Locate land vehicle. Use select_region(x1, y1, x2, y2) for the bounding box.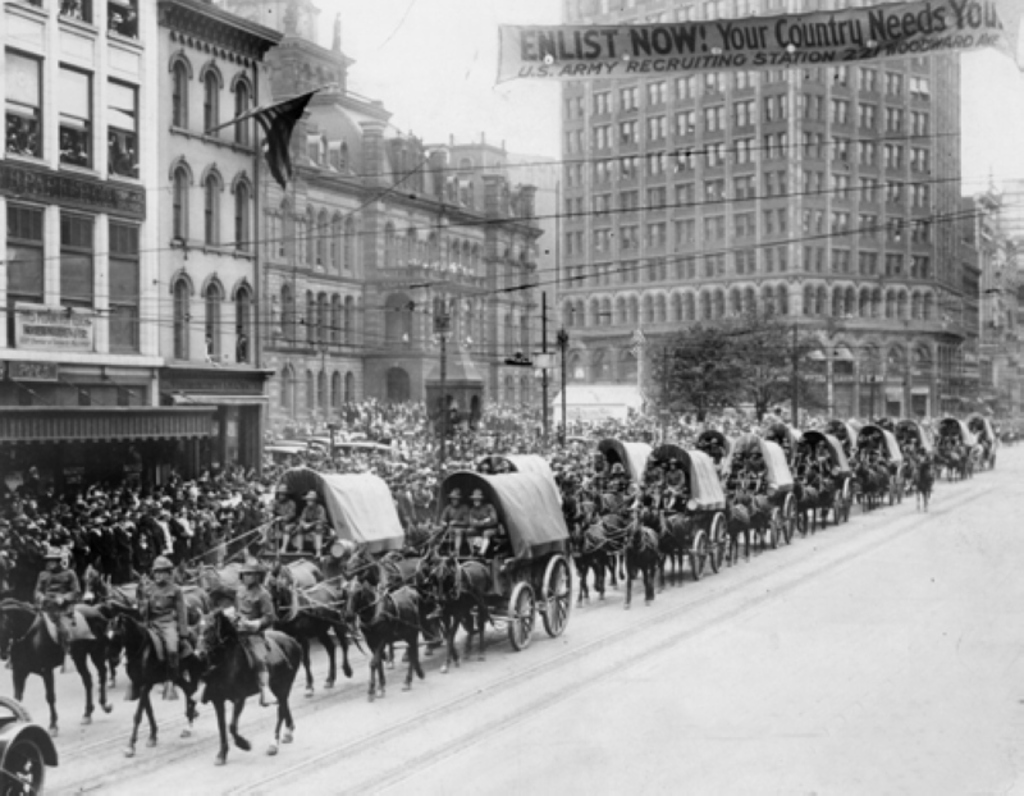
select_region(973, 417, 996, 462).
